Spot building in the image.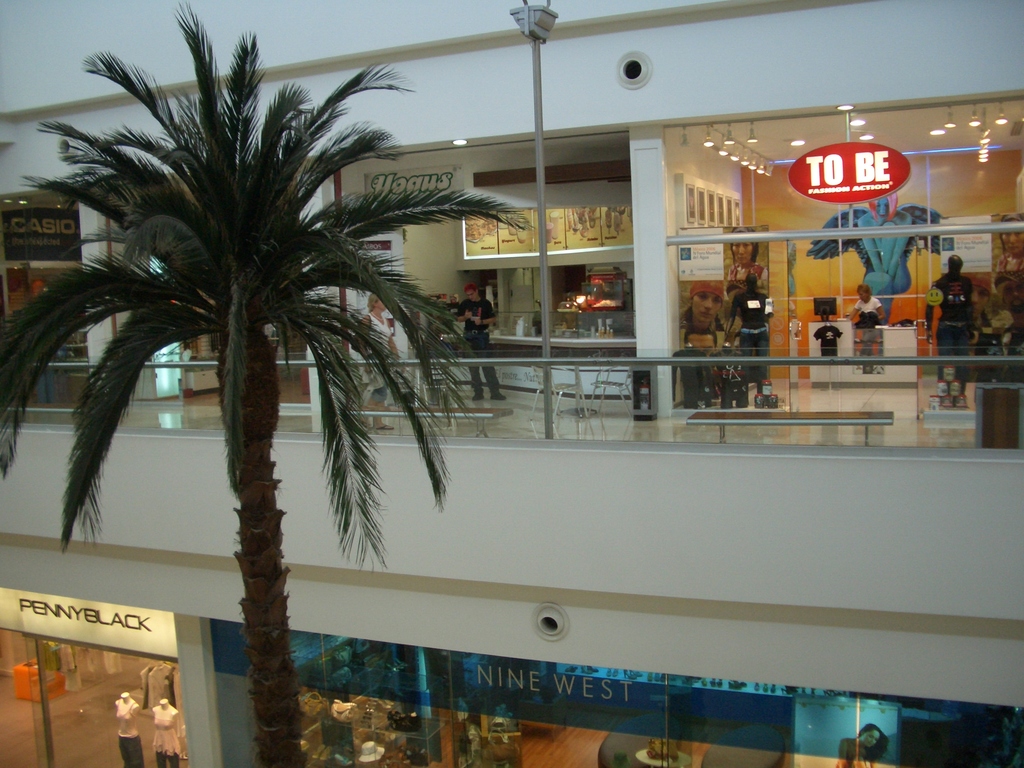
building found at crop(0, 0, 1023, 767).
